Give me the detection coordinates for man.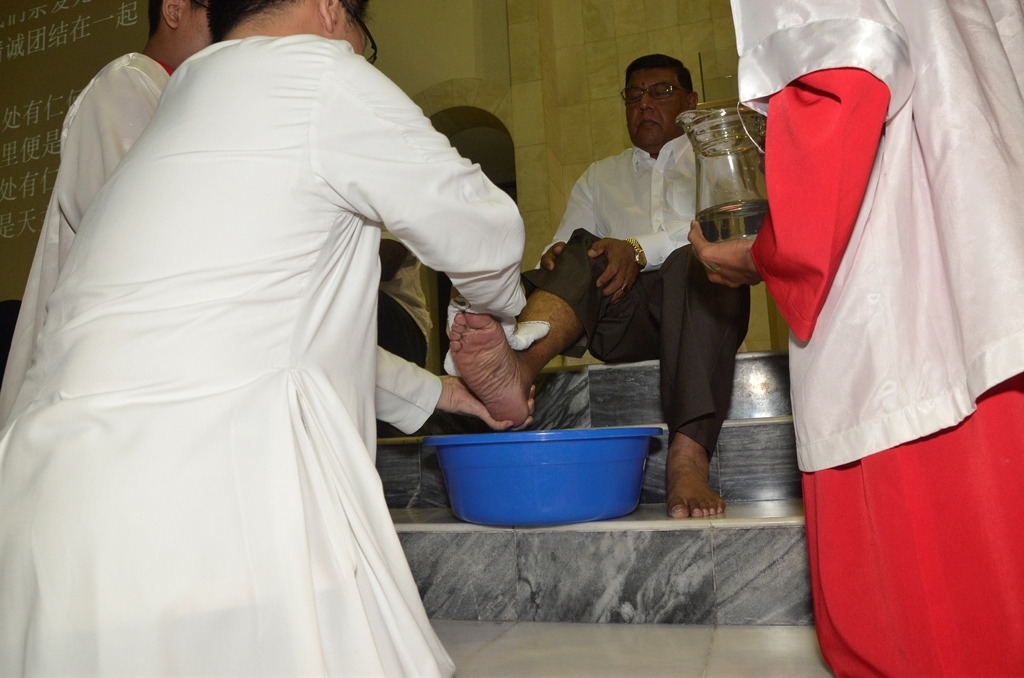
select_region(686, 0, 1023, 677).
